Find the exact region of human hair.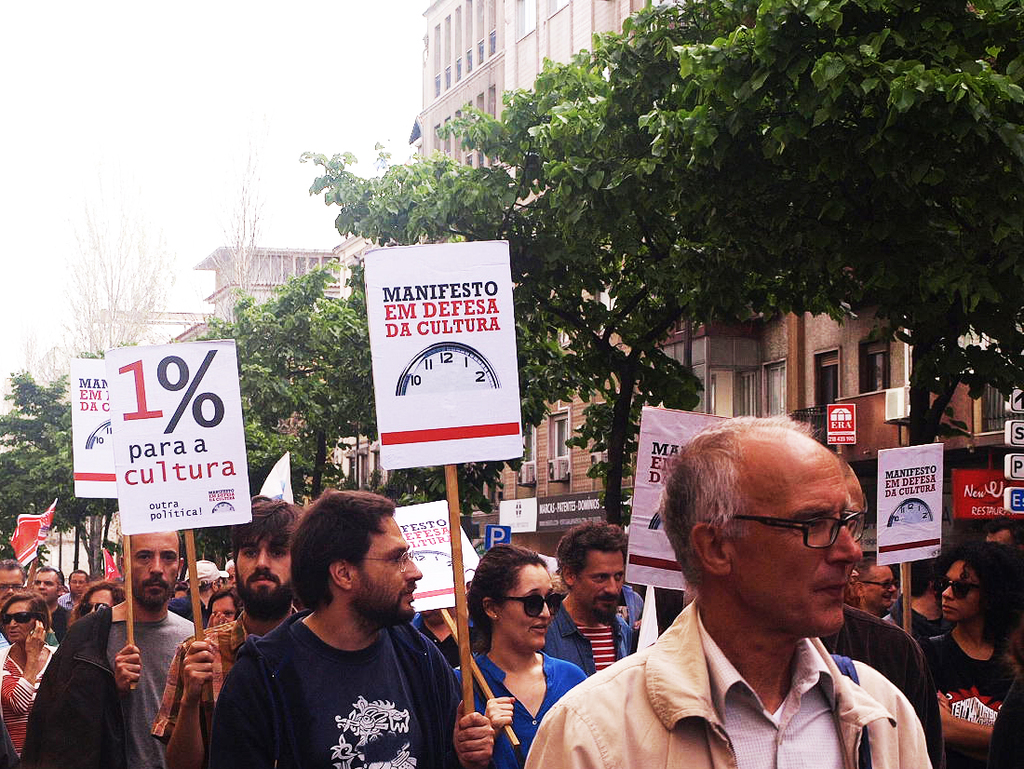
Exact region: x1=298 y1=492 x2=397 y2=610.
